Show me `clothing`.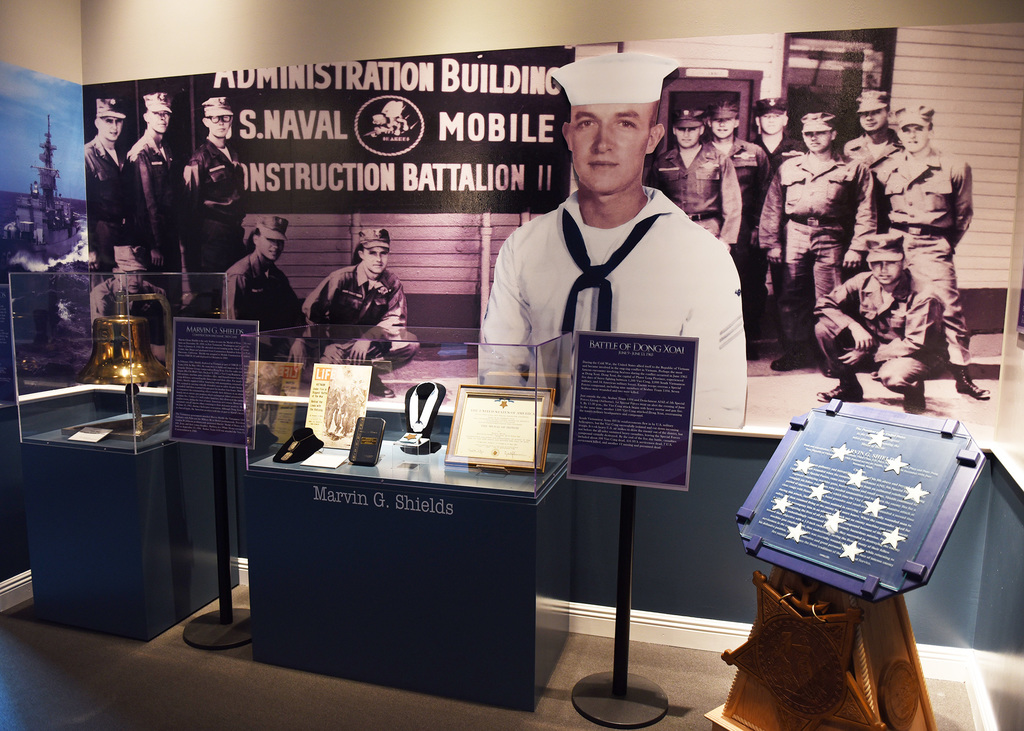
`clothing` is here: x1=757 y1=144 x2=882 y2=357.
